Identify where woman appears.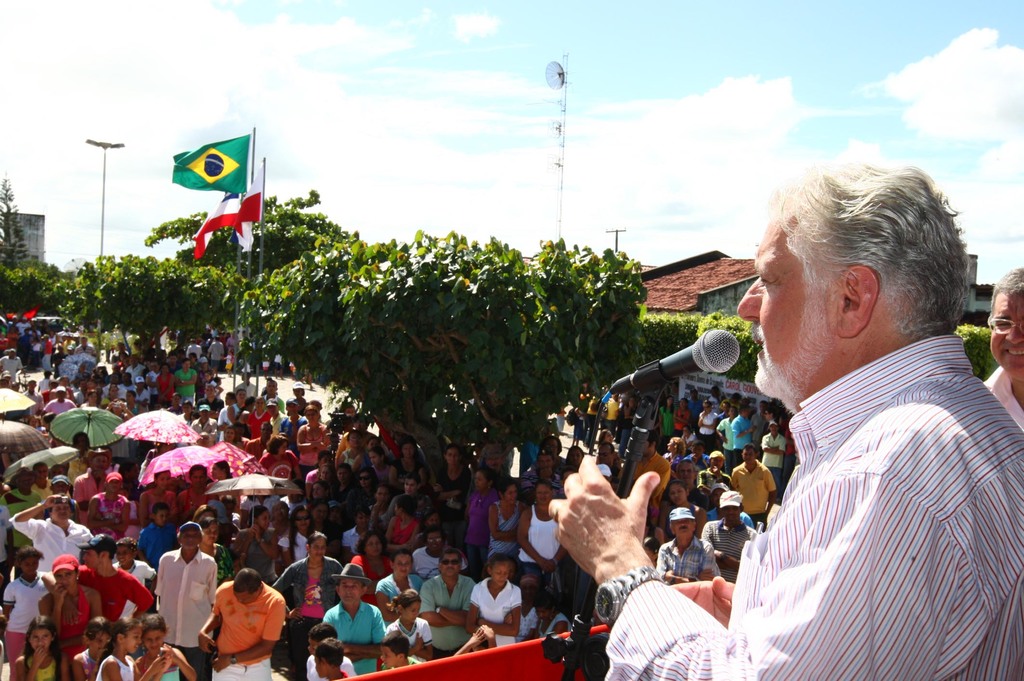
Appears at <region>176, 464, 212, 513</region>.
